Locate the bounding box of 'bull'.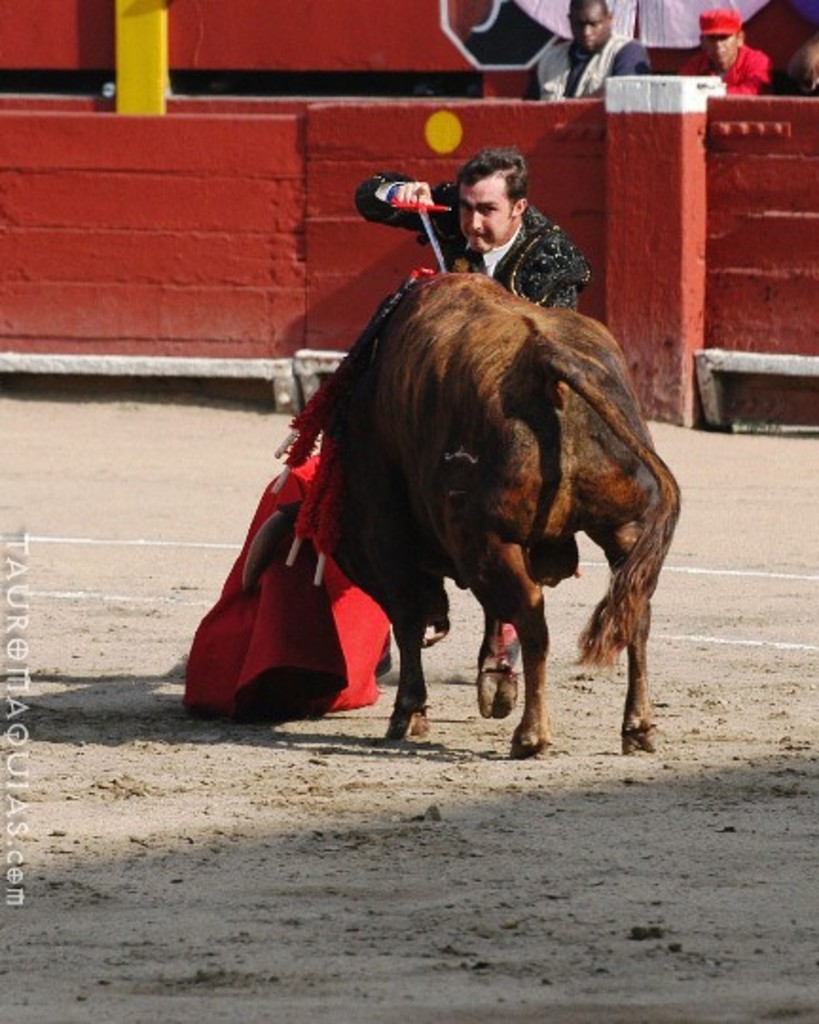
Bounding box: (x1=319, y1=277, x2=684, y2=759).
